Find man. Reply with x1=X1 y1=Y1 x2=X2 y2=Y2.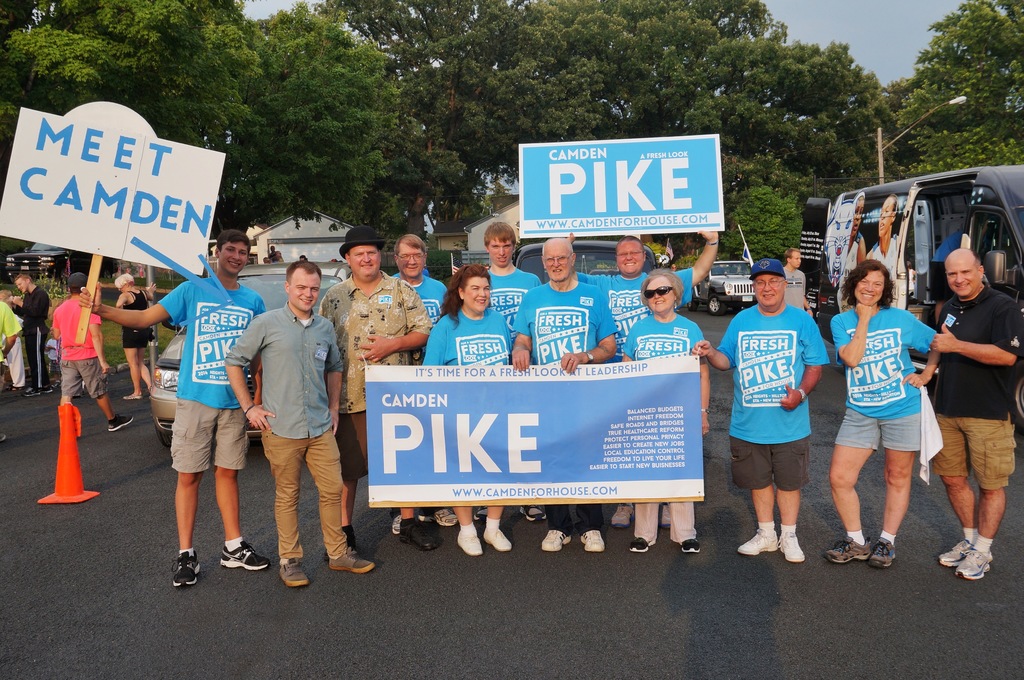
x1=932 y1=248 x2=1023 y2=580.
